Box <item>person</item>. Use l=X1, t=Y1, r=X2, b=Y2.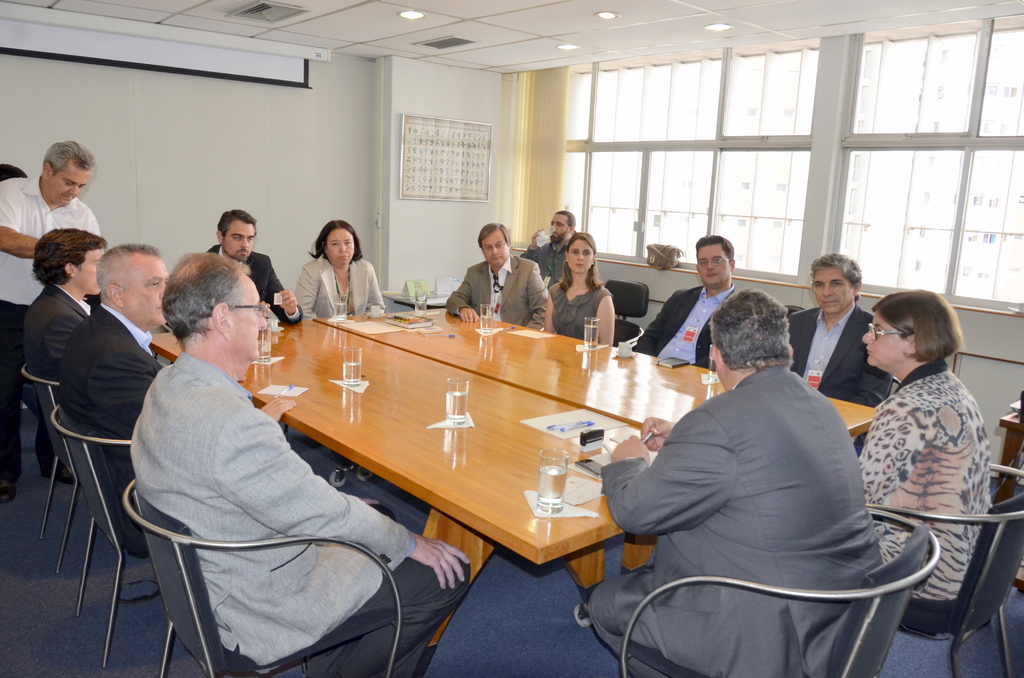
l=0, t=134, r=104, b=507.
